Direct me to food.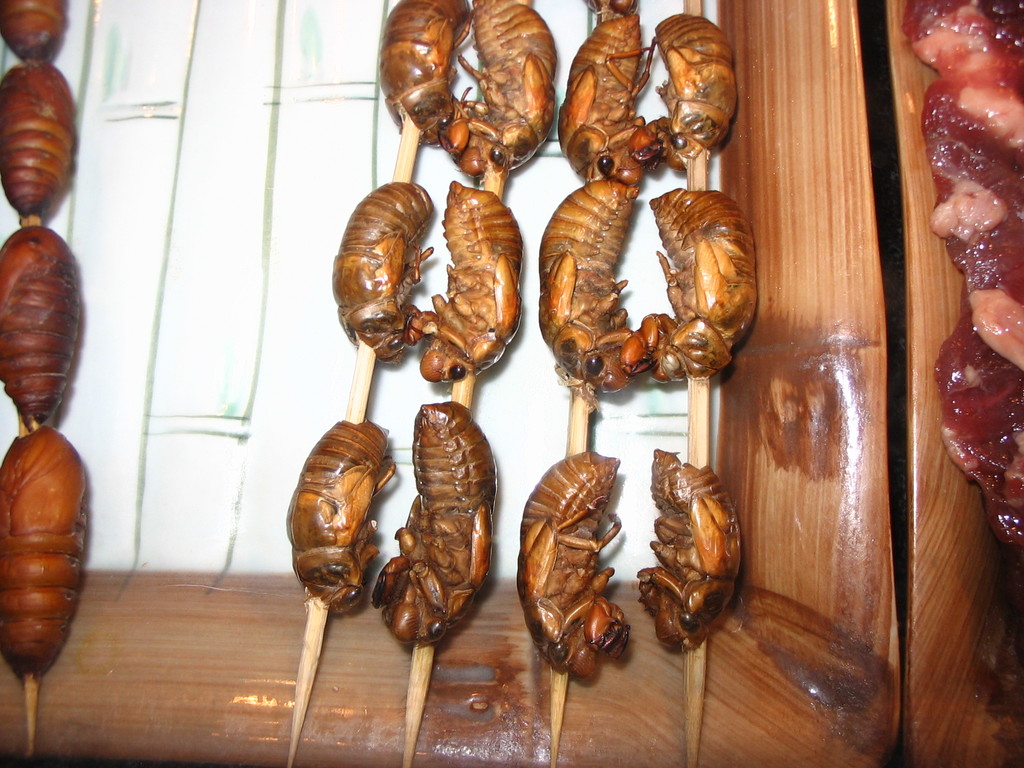
Direction: [0,227,83,428].
